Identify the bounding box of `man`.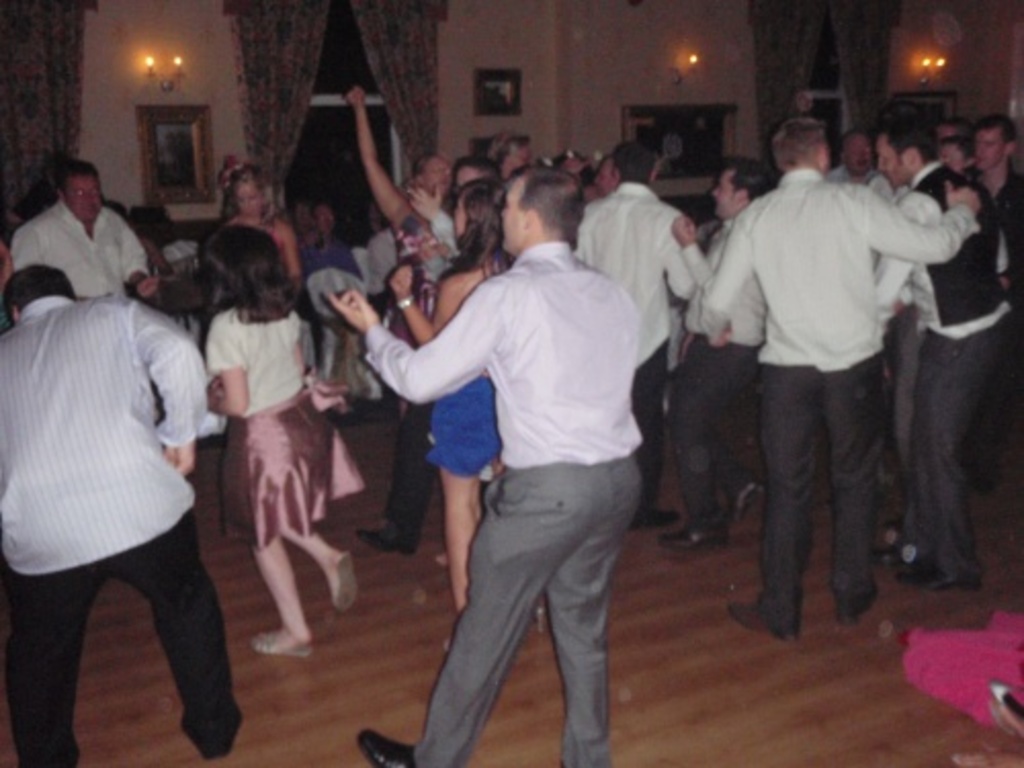
{"x1": 868, "y1": 121, "x2": 1018, "y2": 594}.
